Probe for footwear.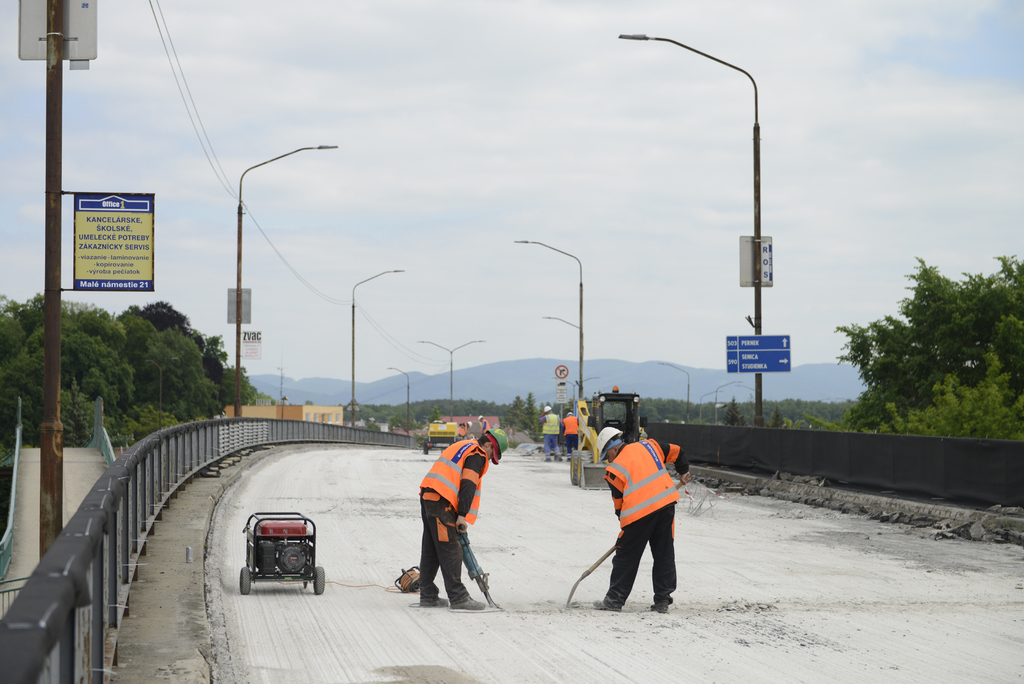
Probe result: {"x1": 543, "y1": 458, "x2": 551, "y2": 460}.
